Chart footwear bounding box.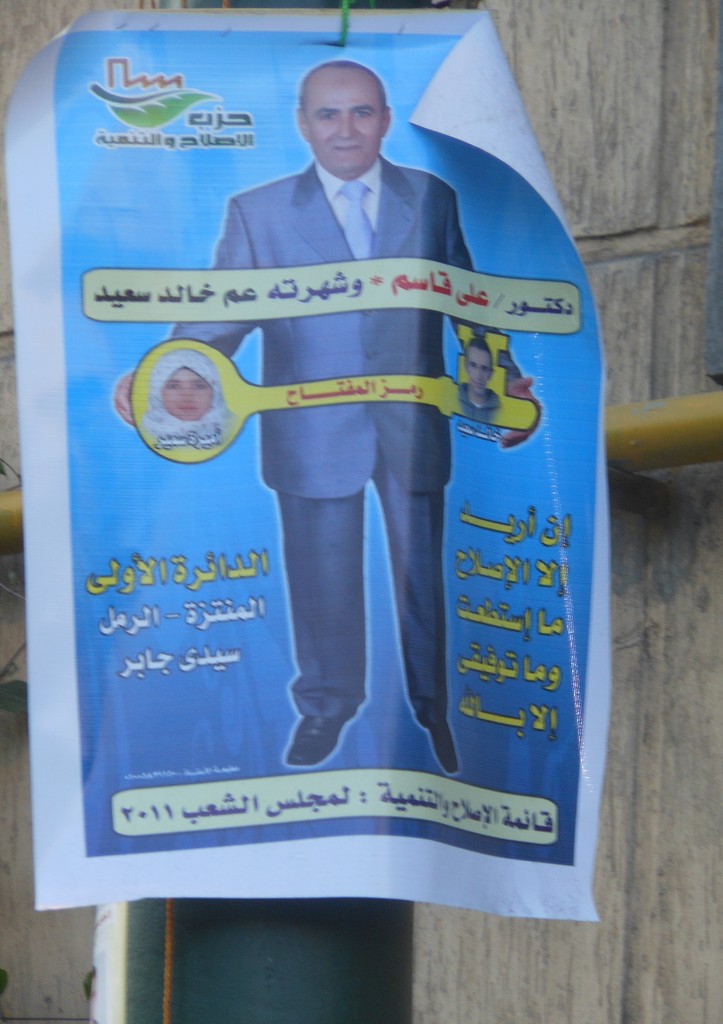
Charted: box=[280, 704, 362, 769].
